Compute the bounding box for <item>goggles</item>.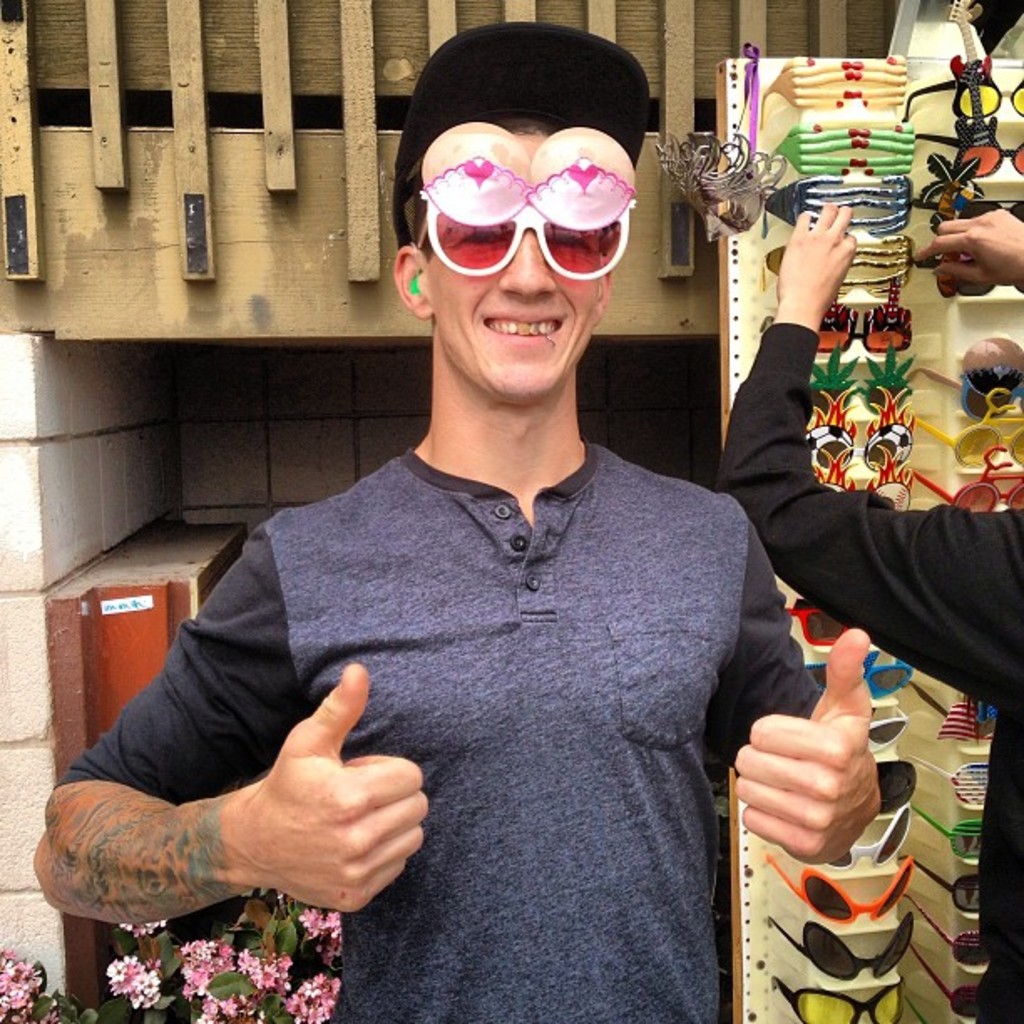
region(818, 798, 909, 868).
